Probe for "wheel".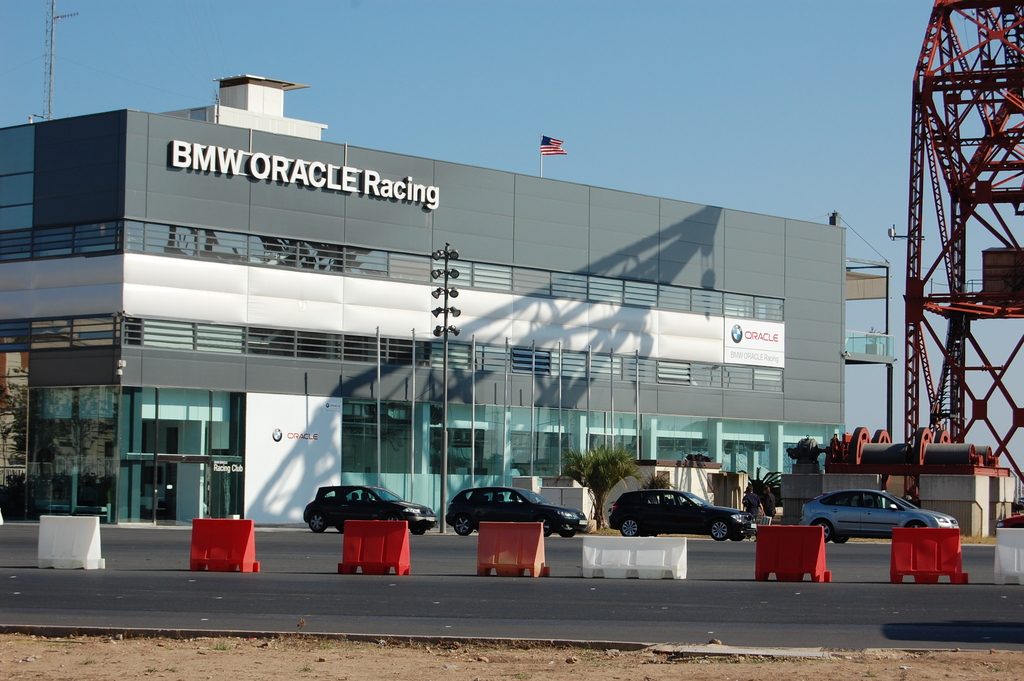
Probe result: bbox=(902, 524, 924, 539).
